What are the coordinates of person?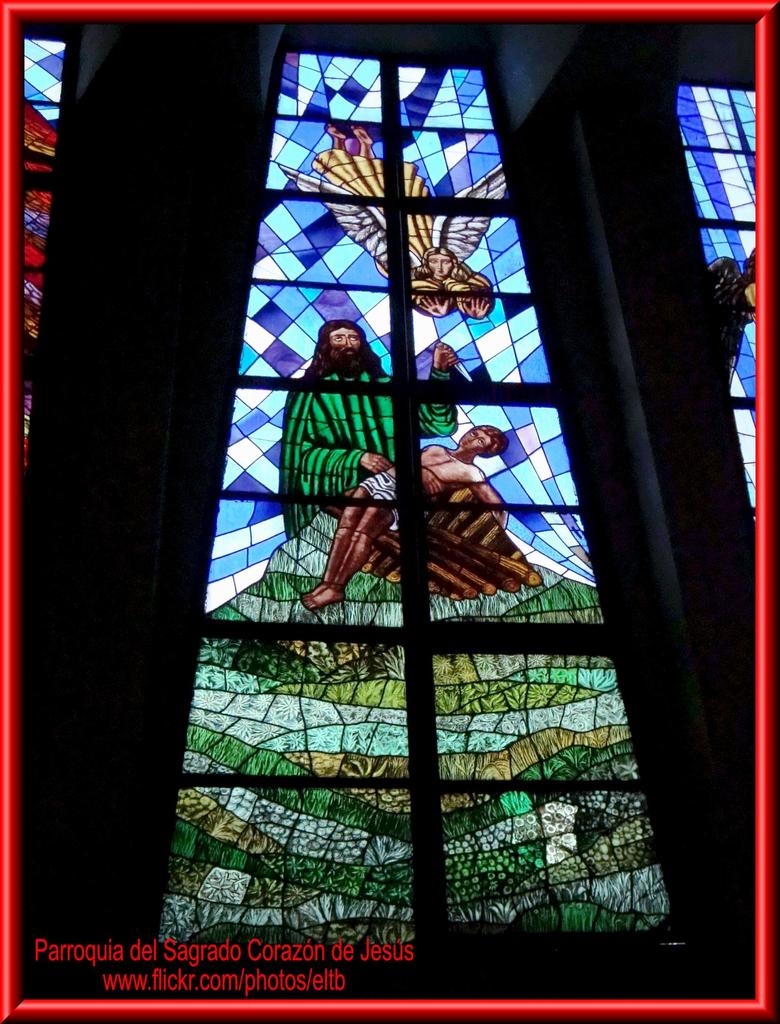
{"x1": 273, "y1": 321, "x2": 462, "y2": 548}.
